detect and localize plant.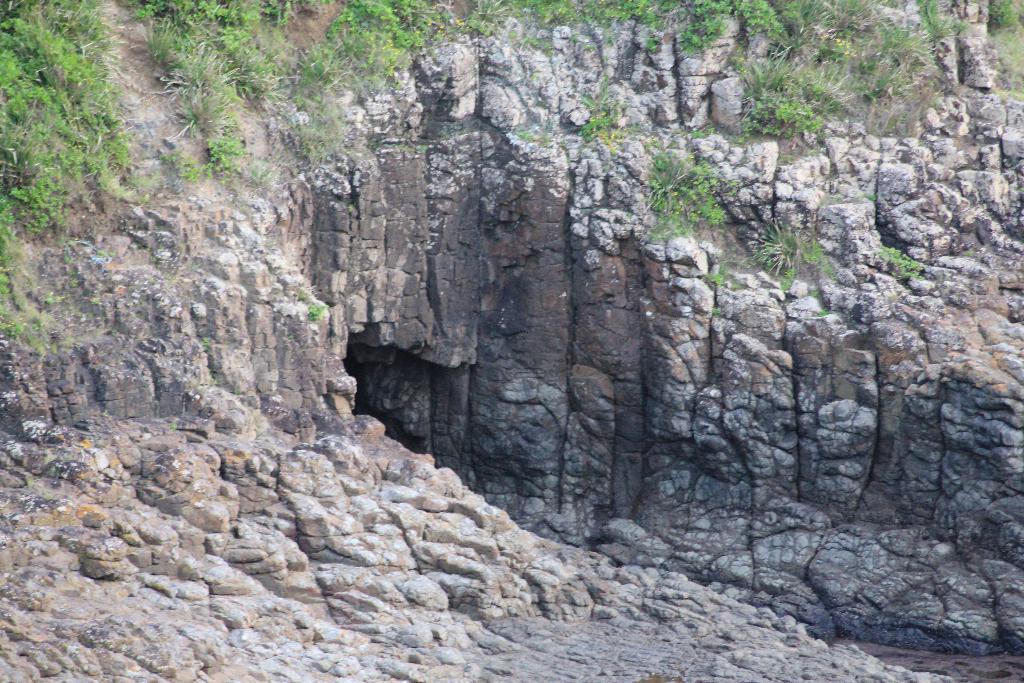
Localized at (x1=276, y1=108, x2=344, y2=160).
